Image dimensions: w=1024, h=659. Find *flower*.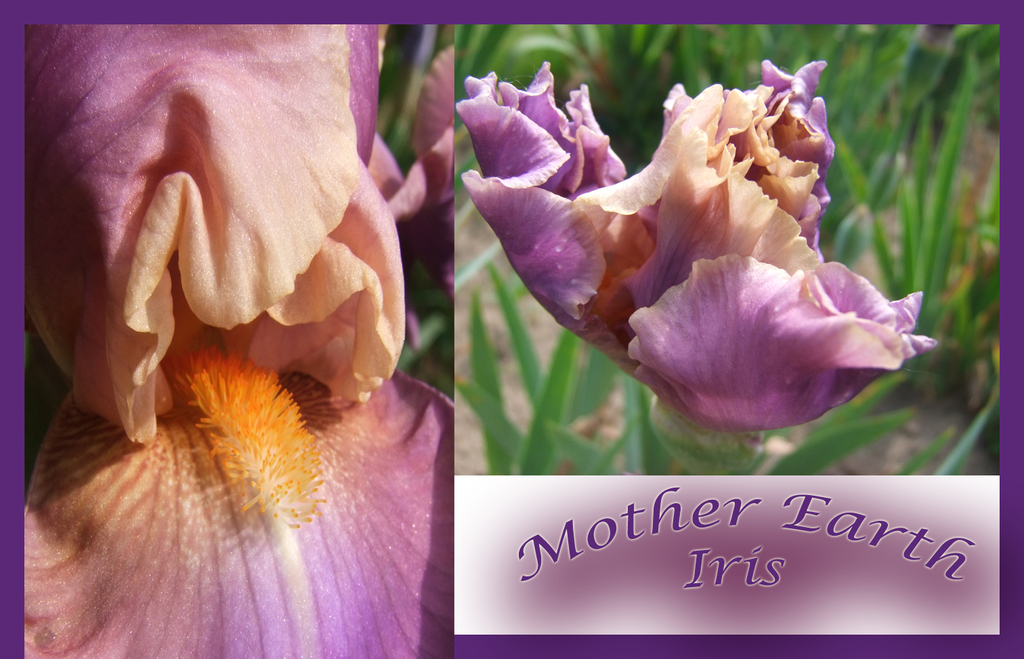
l=22, t=374, r=456, b=658.
